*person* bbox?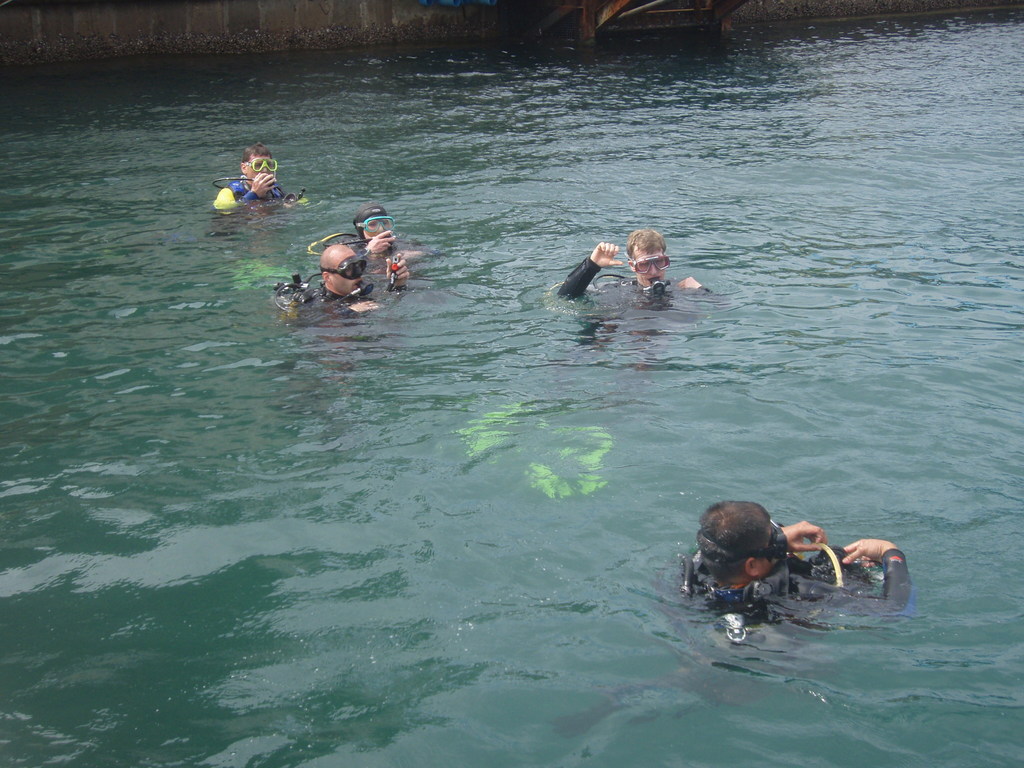
<bbox>705, 490, 886, 636</bbox>
